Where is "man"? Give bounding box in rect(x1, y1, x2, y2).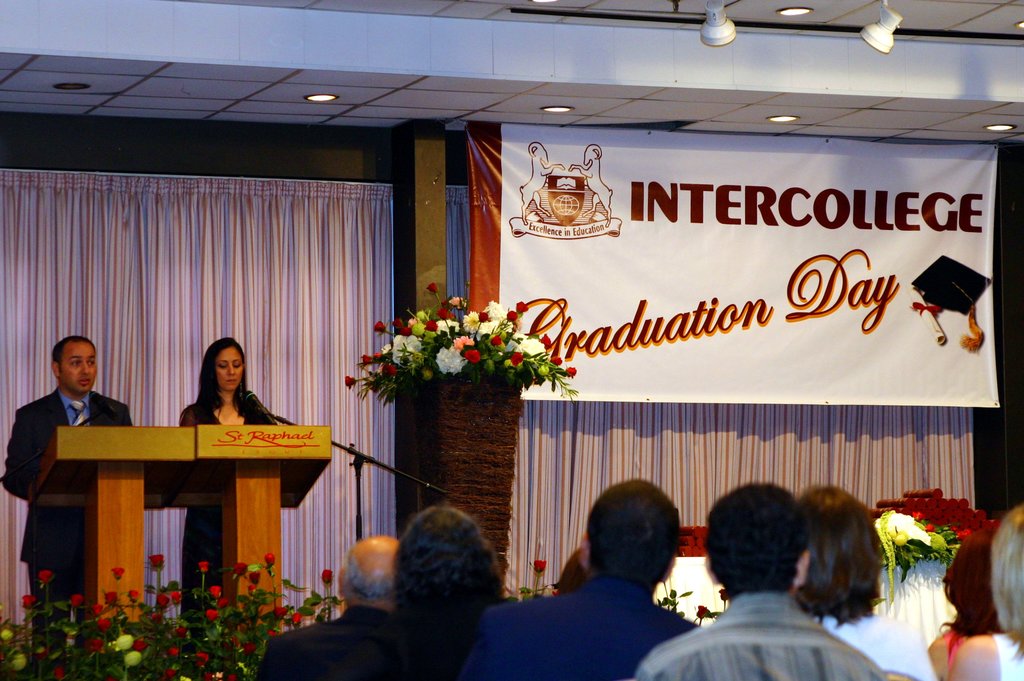
rect(3, 332, 141, 625).
